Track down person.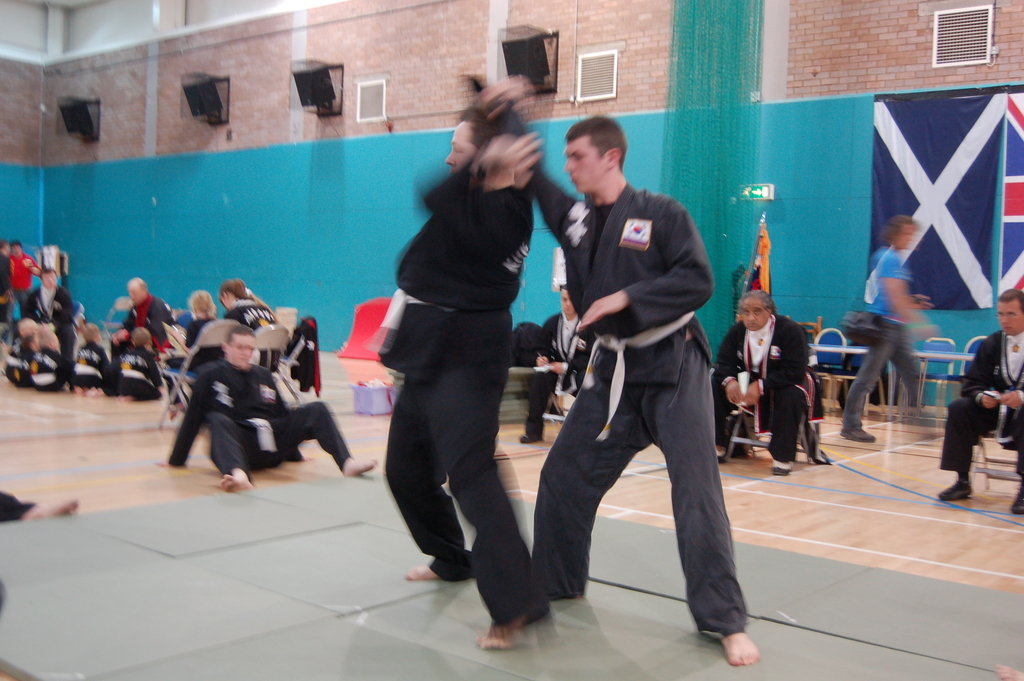
Tracked to left=110, top=278, right=184, bottom=387.
